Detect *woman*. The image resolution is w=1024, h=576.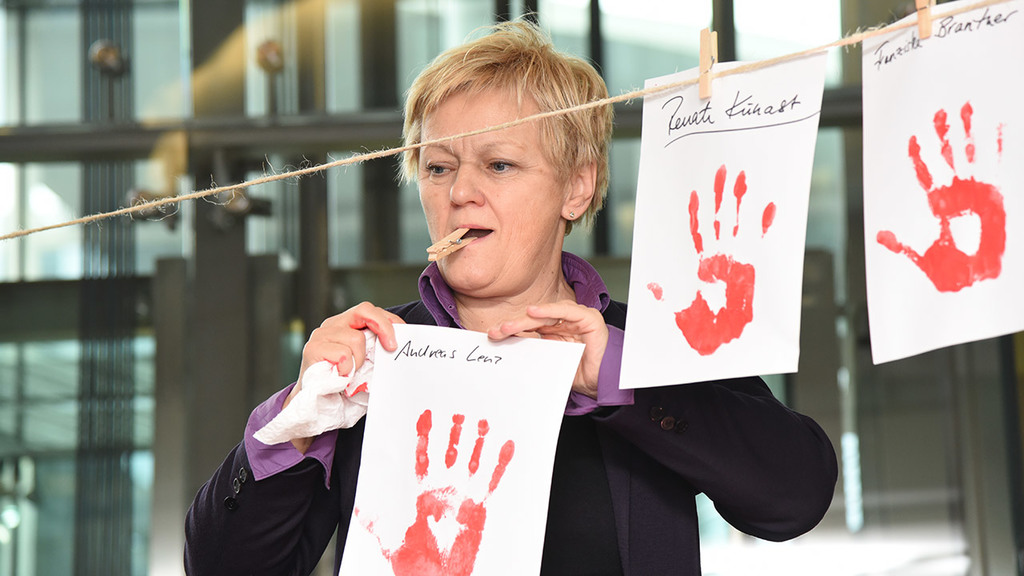
Rect(181, 10, 843, 575).
